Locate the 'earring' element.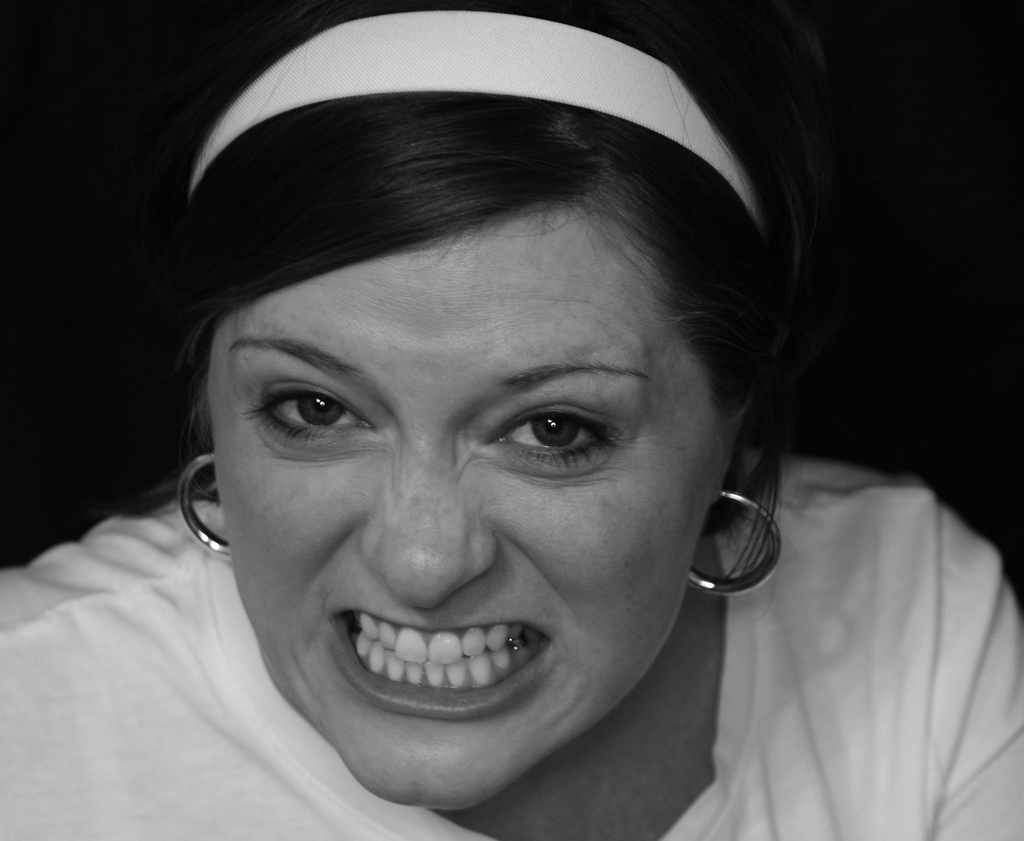
Element bbox: 678:484:785:603.
